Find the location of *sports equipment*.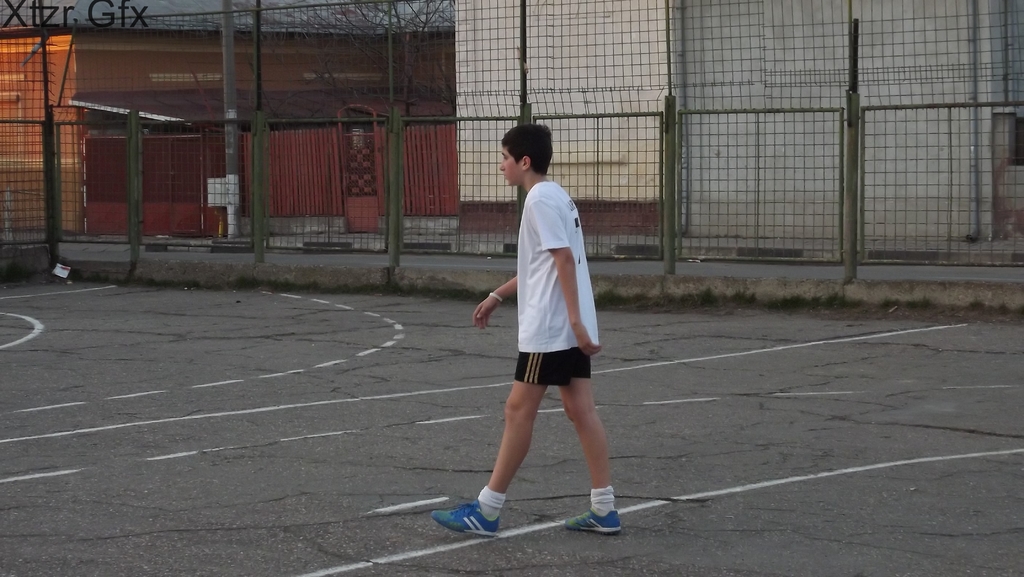
Location: crop(440, 504, 499, 532).
